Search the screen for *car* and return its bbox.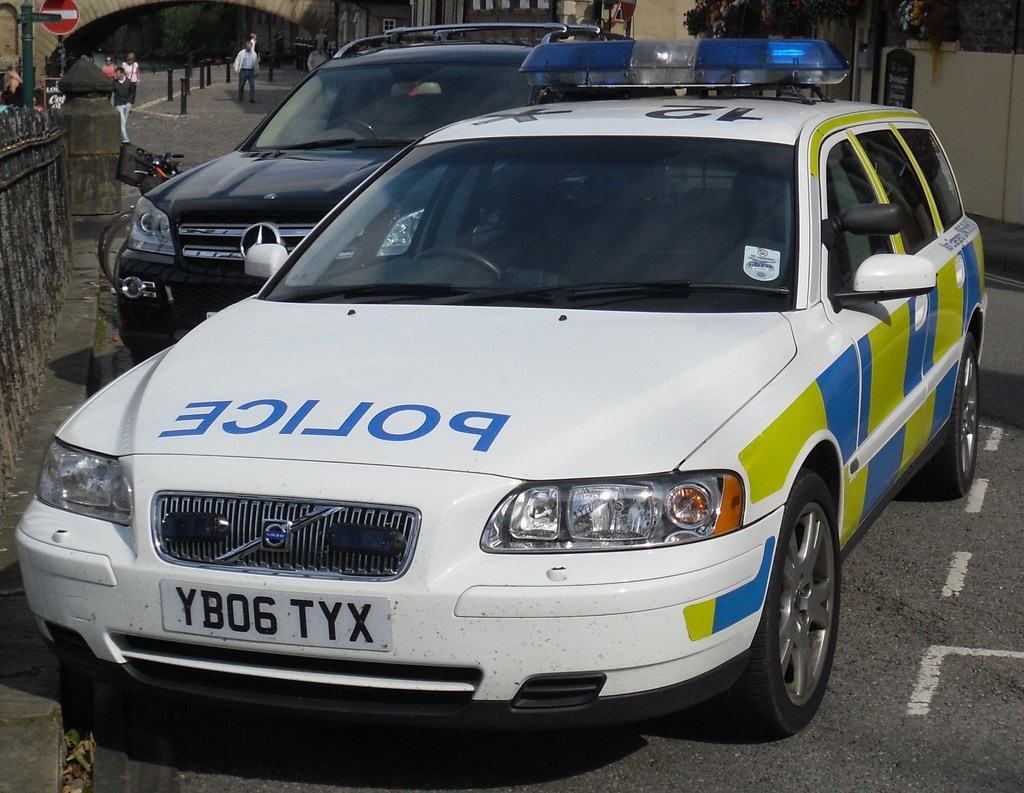
Found: crop(28, 44, 954, 755).
